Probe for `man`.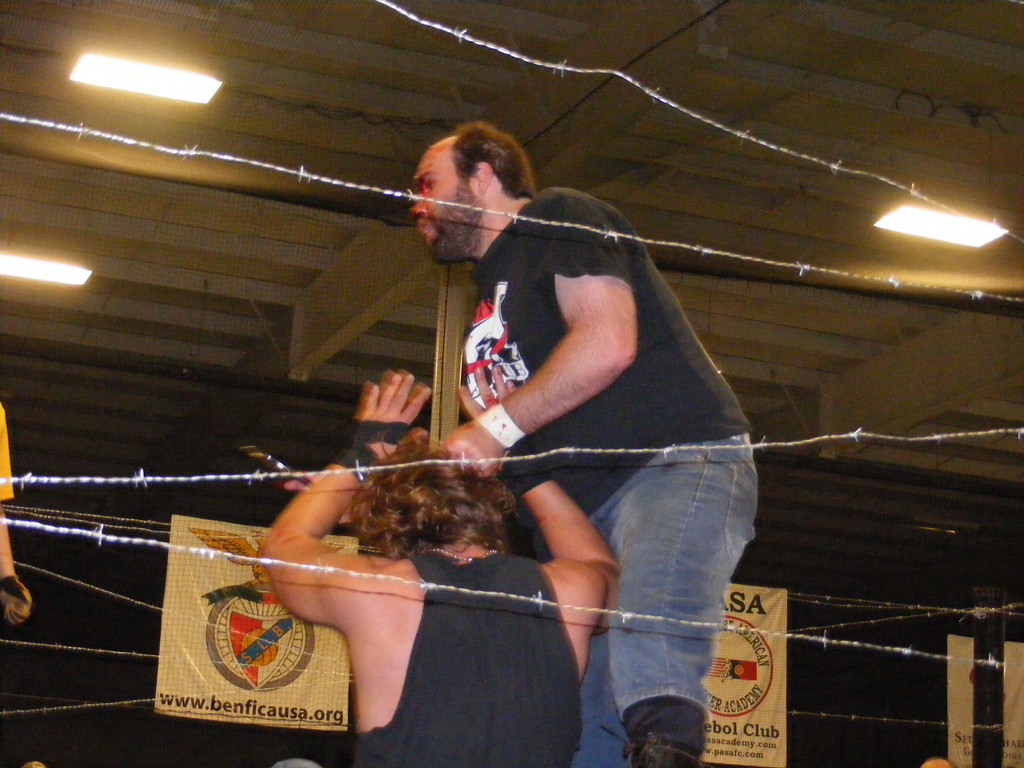
Probe result: Rect(337, 157, 758, 661).
